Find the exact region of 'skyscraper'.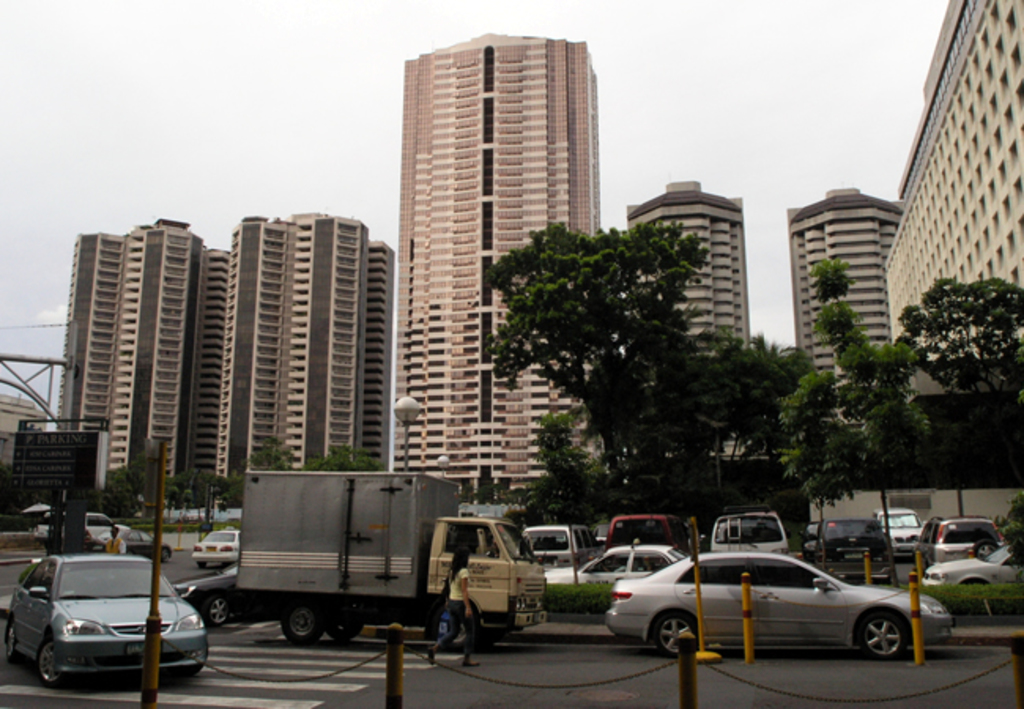
Exact region: locate(621, 170, 750, 350).
